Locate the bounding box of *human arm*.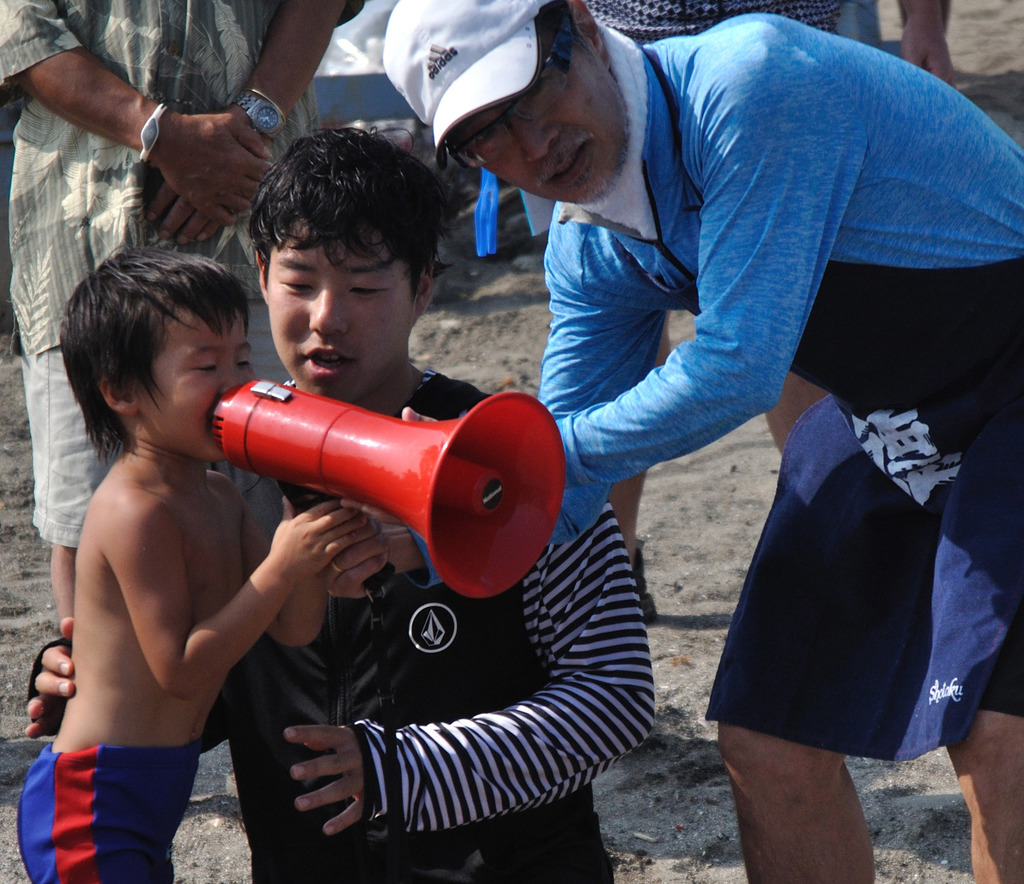
Bounding box: Rect(321, 218, 672, 579).
